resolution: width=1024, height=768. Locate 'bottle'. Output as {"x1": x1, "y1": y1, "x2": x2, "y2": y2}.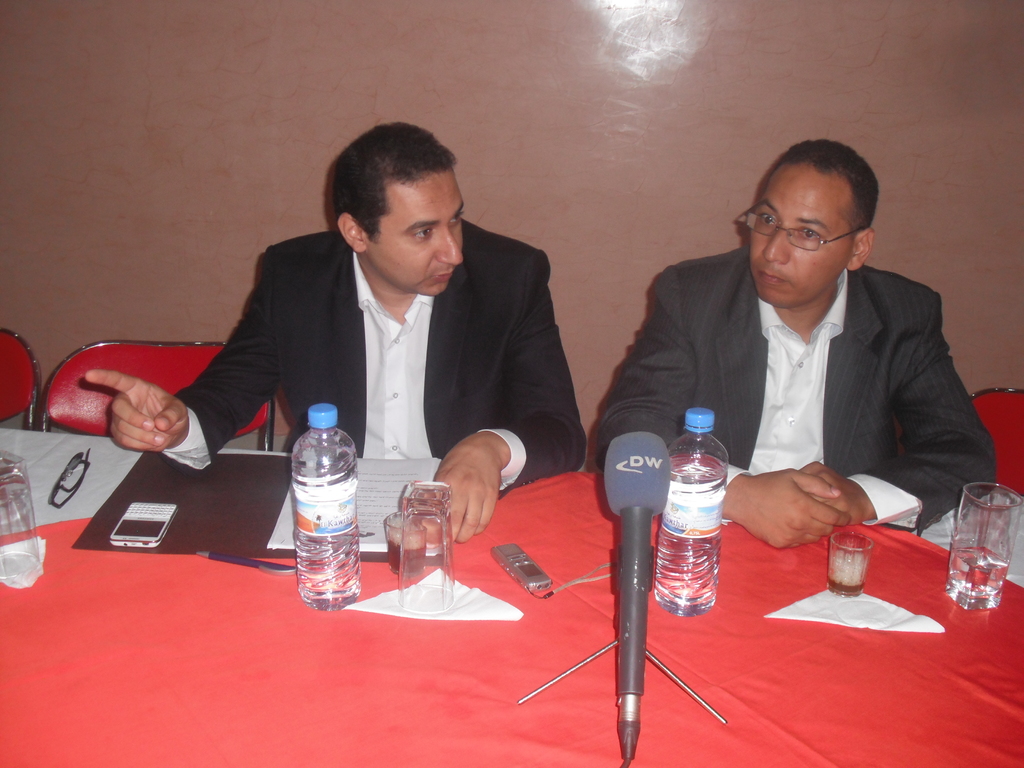
{"x1": 292, "y1": 401, "x2": 358, "y2": 613}.
